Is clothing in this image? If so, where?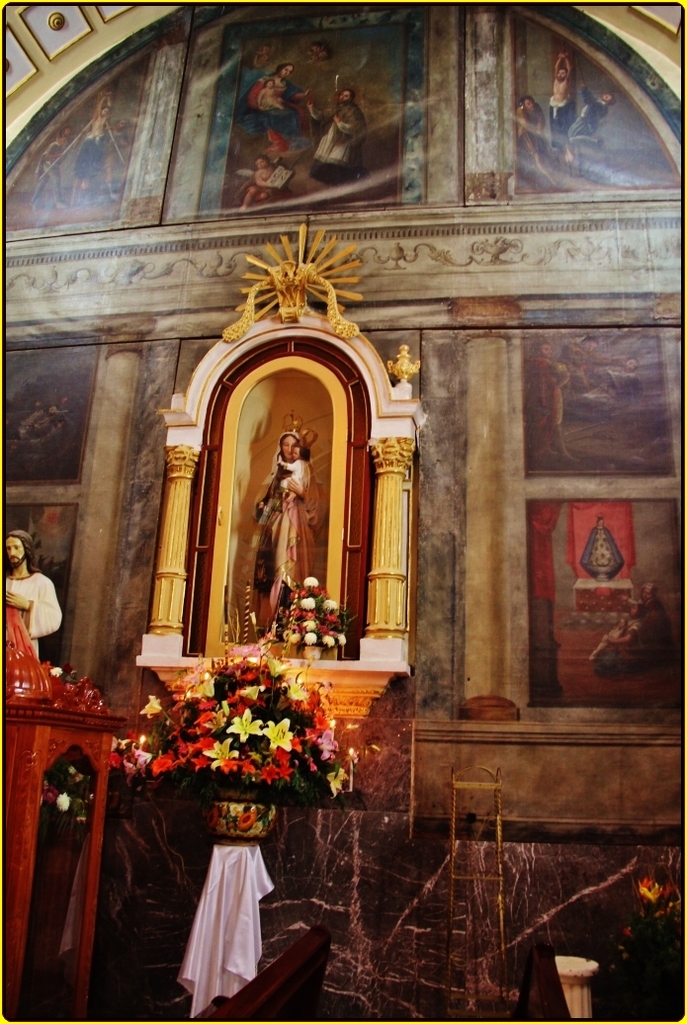
Yes, at region(566, 85, 609, 145).
